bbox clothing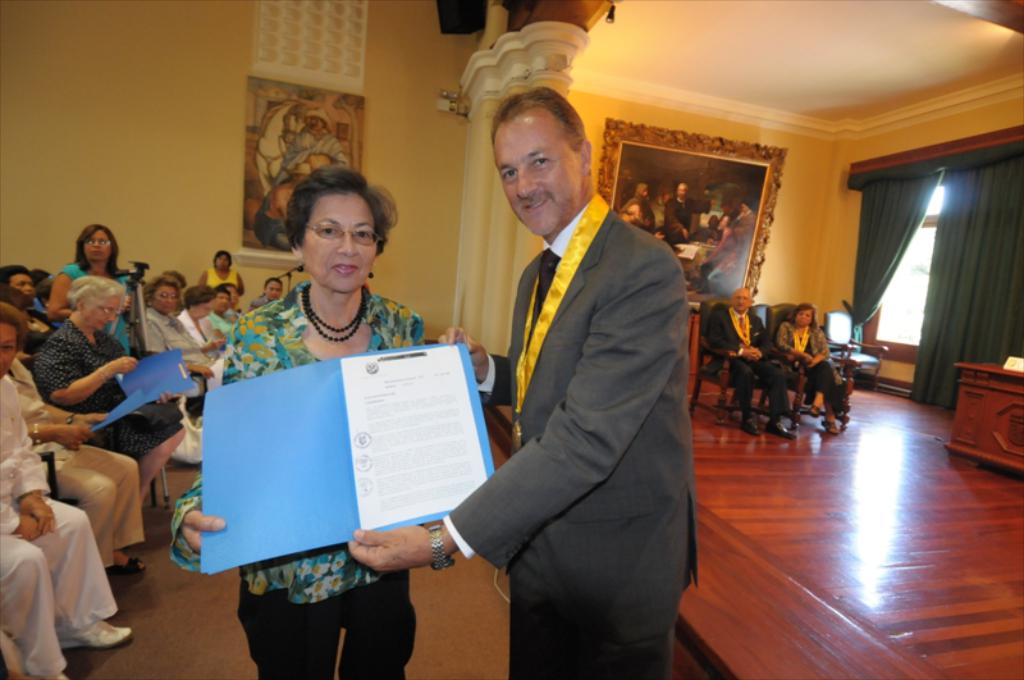
region(172, 280, 416, 679)
